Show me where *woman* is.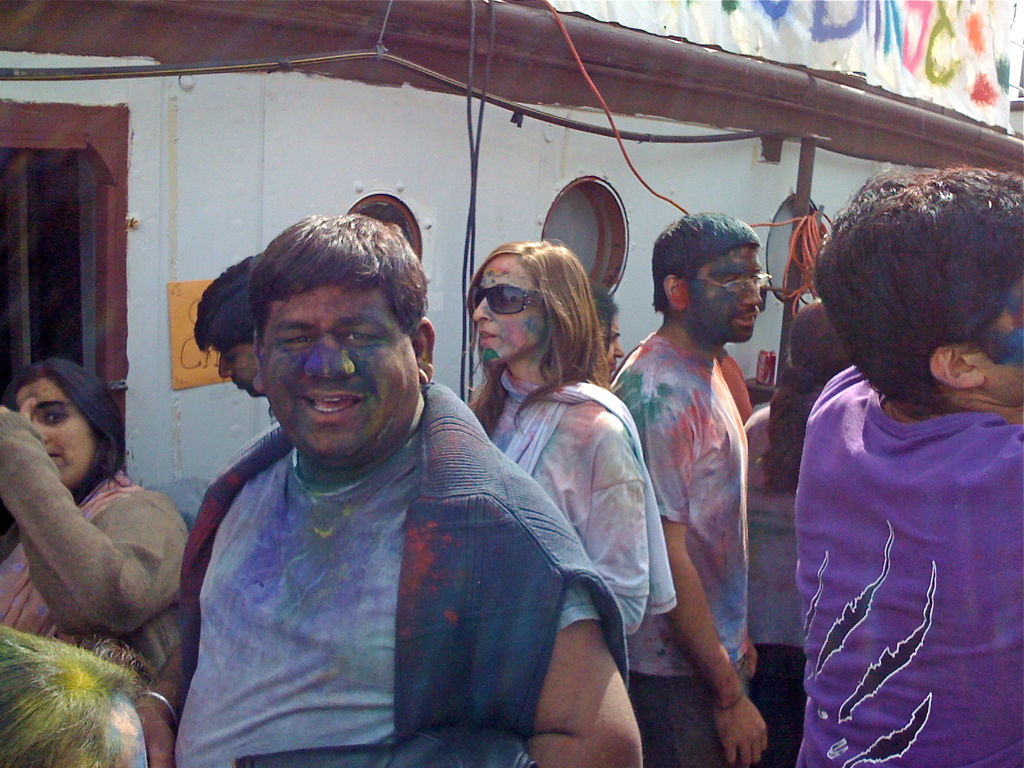
*woman* is at locate(465, 236, 680, 638).
